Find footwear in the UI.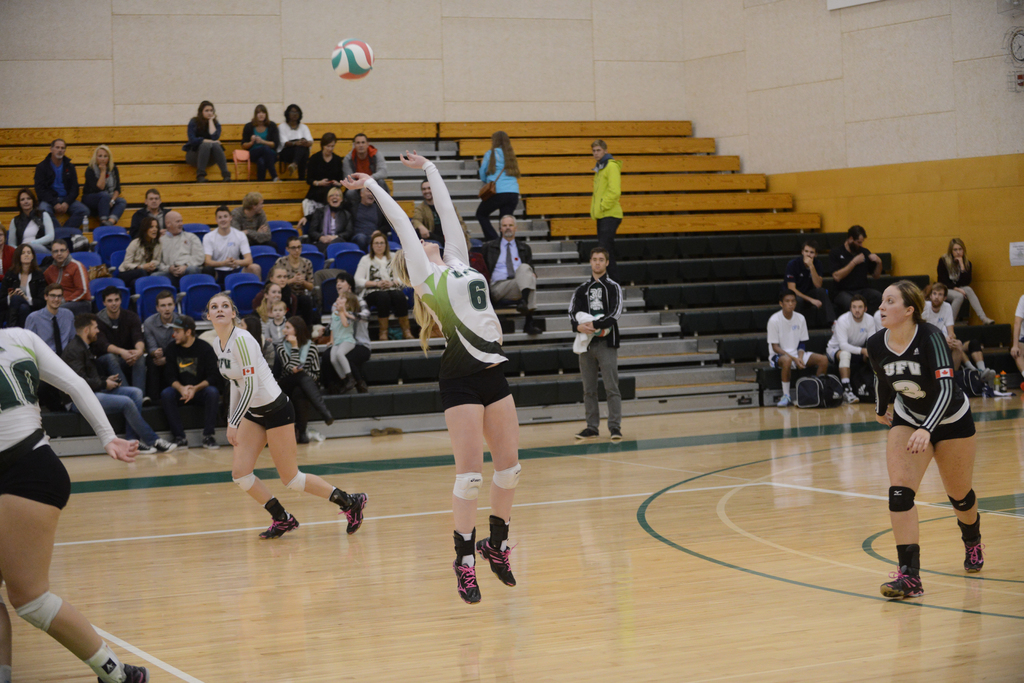
UI element at [x1=774, y1=394, x2=790, y2=406].
